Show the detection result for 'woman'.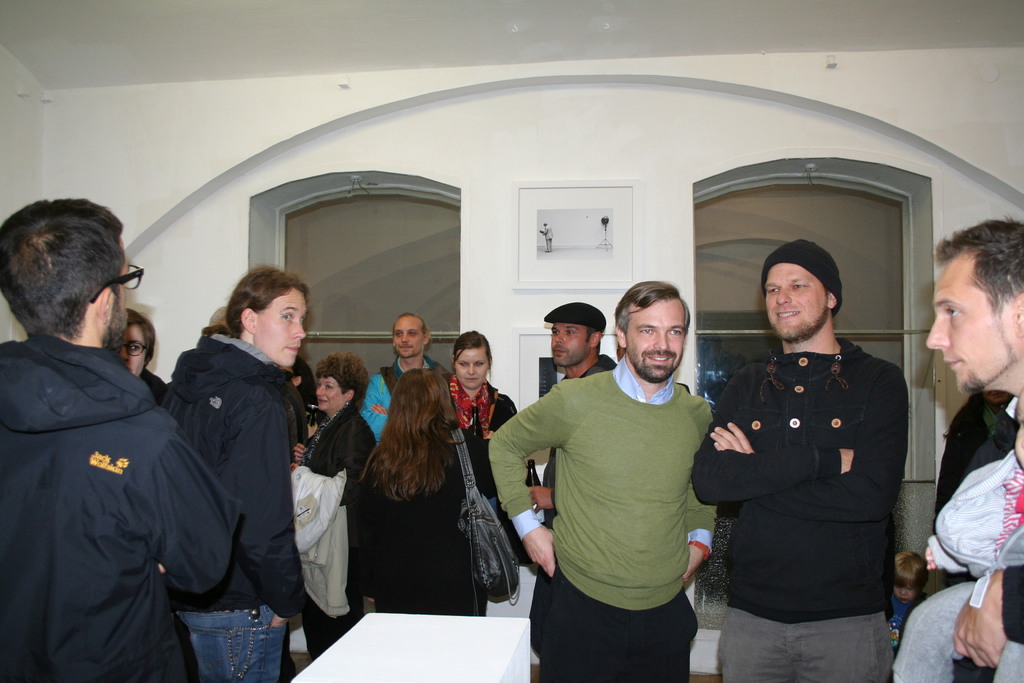
BBox(294, 352, 373, 651).
